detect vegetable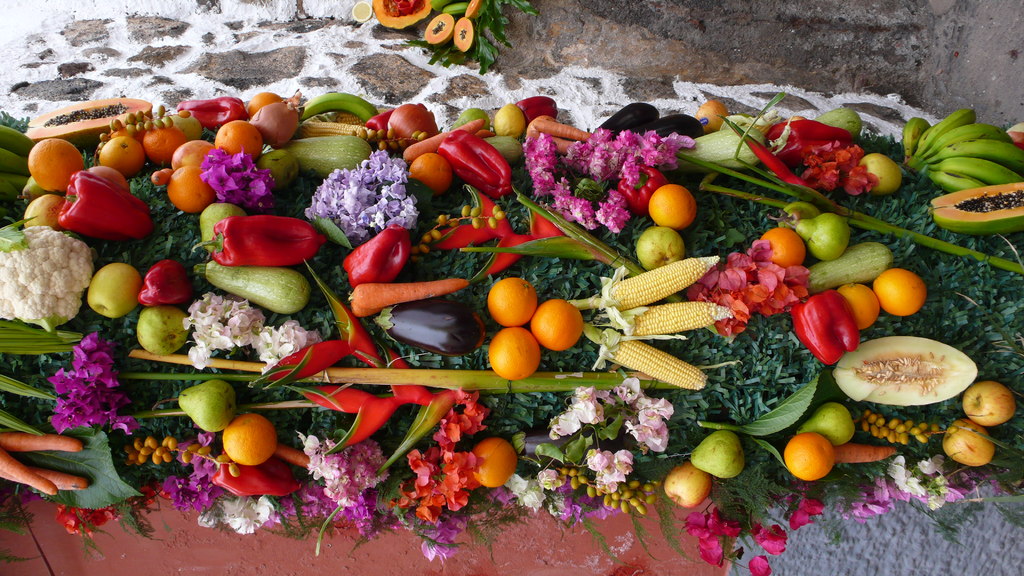
left=531, top=125, right=596, bottom=141
